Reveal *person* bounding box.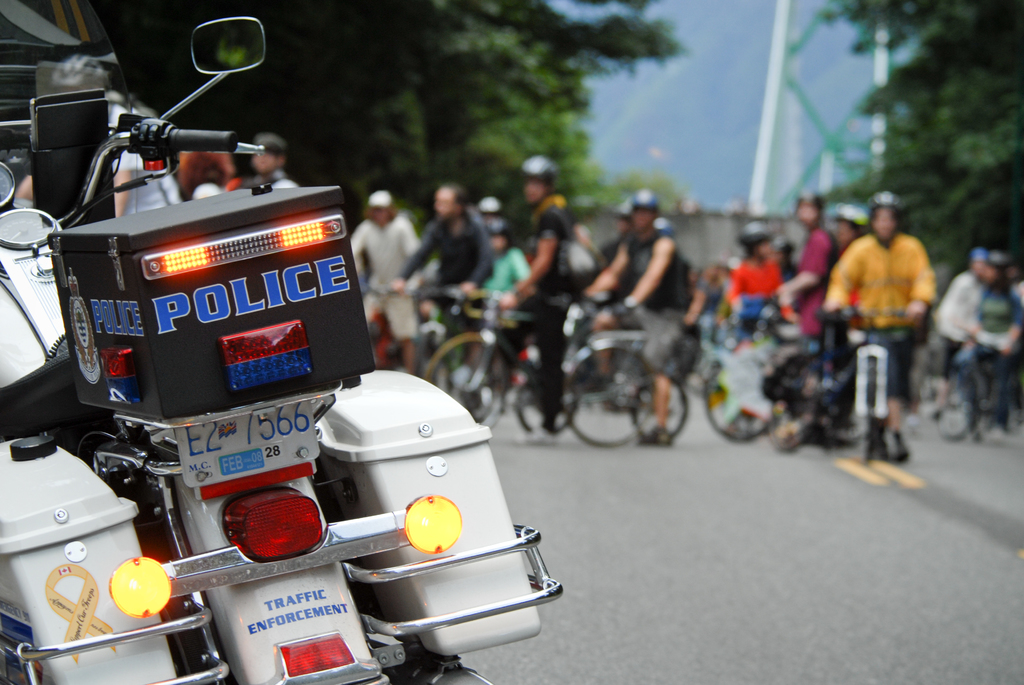
Revealed: region(775, 187, 826, 359).
